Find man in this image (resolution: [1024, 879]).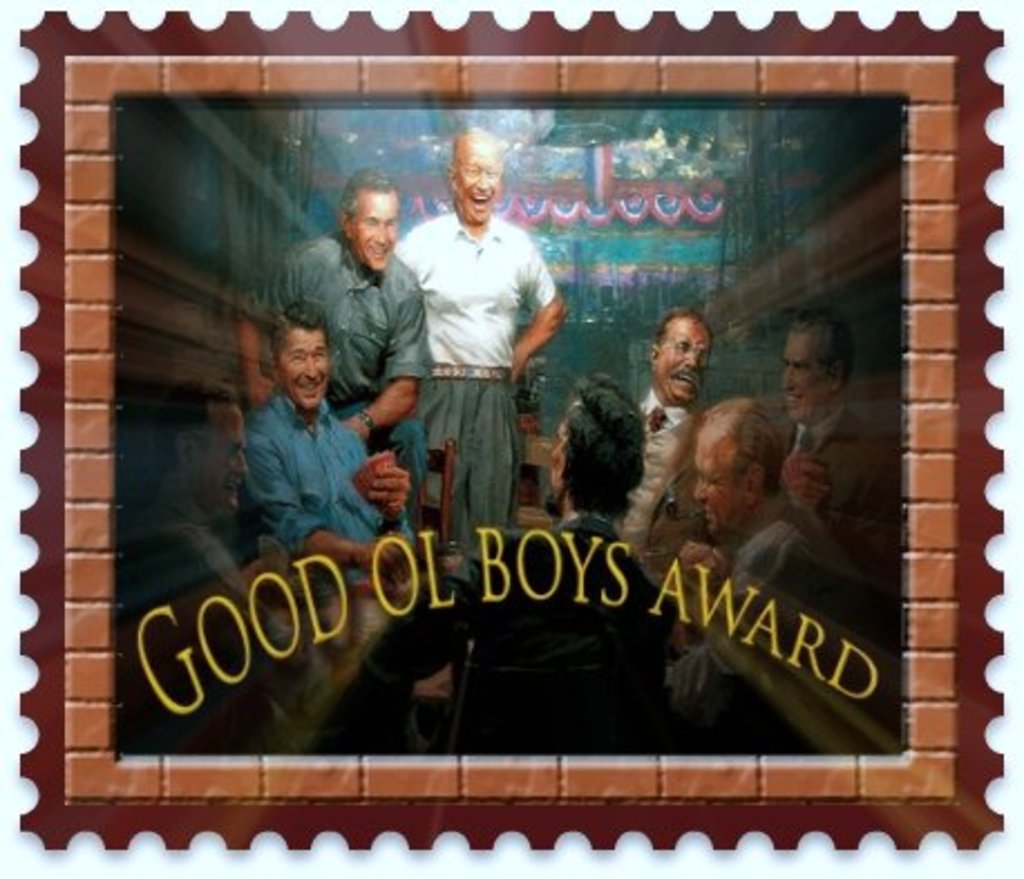
box(396, 130, 566, 548).
